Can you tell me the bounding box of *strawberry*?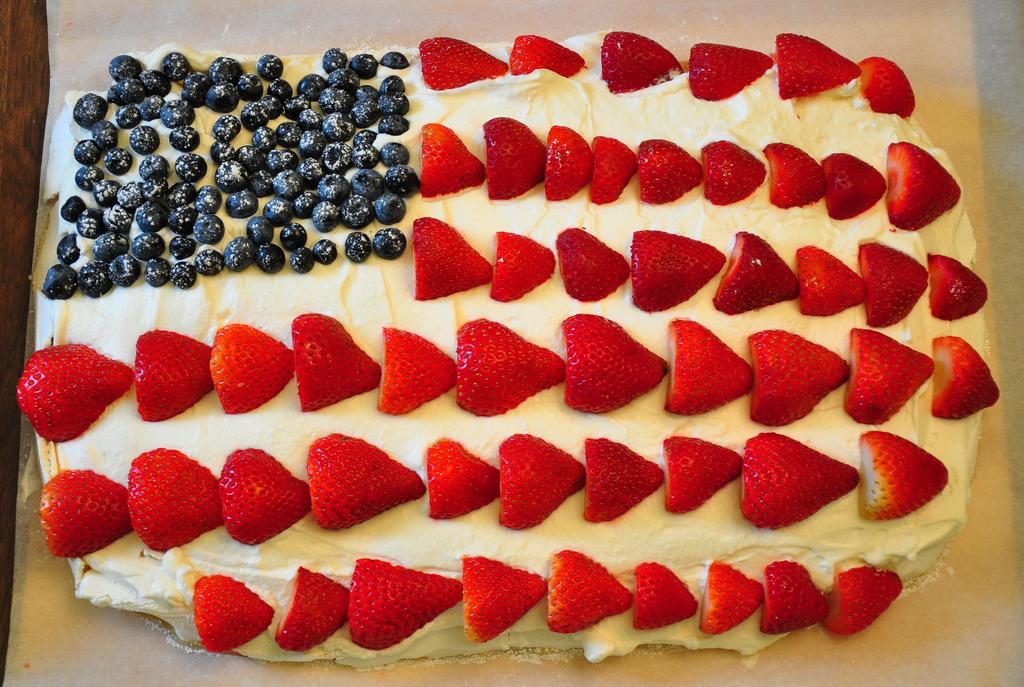
select_region(825, 565, 900, 639).
